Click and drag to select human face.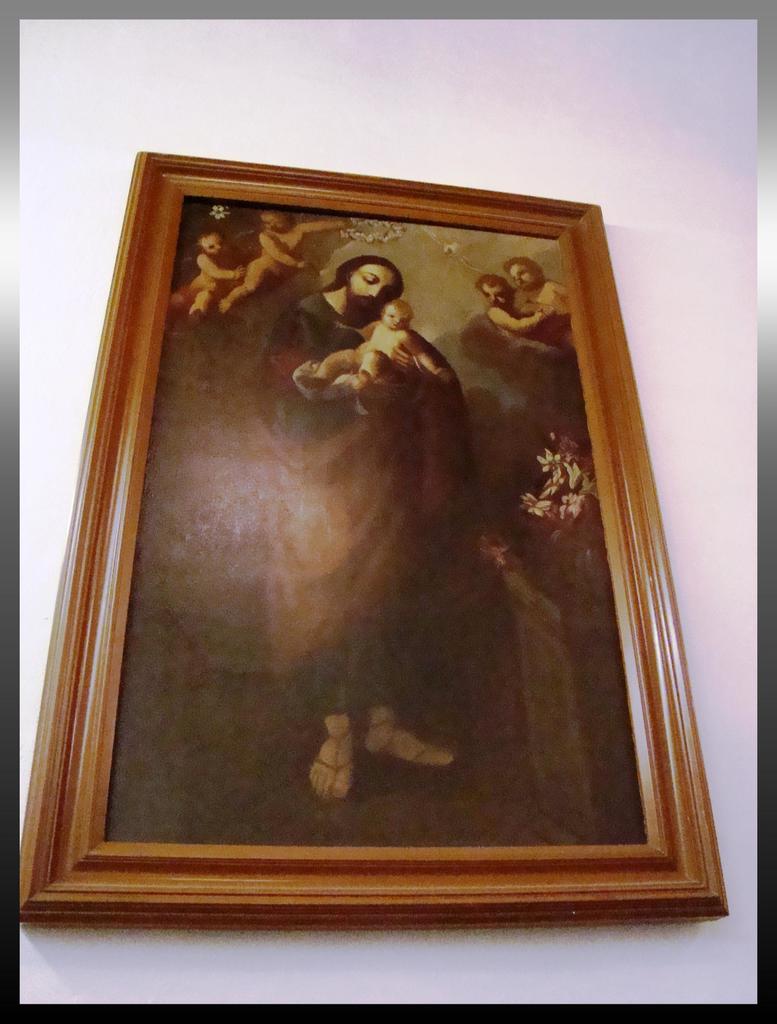
Selection: x1=509, y1=263, x2=539, y2=291.
